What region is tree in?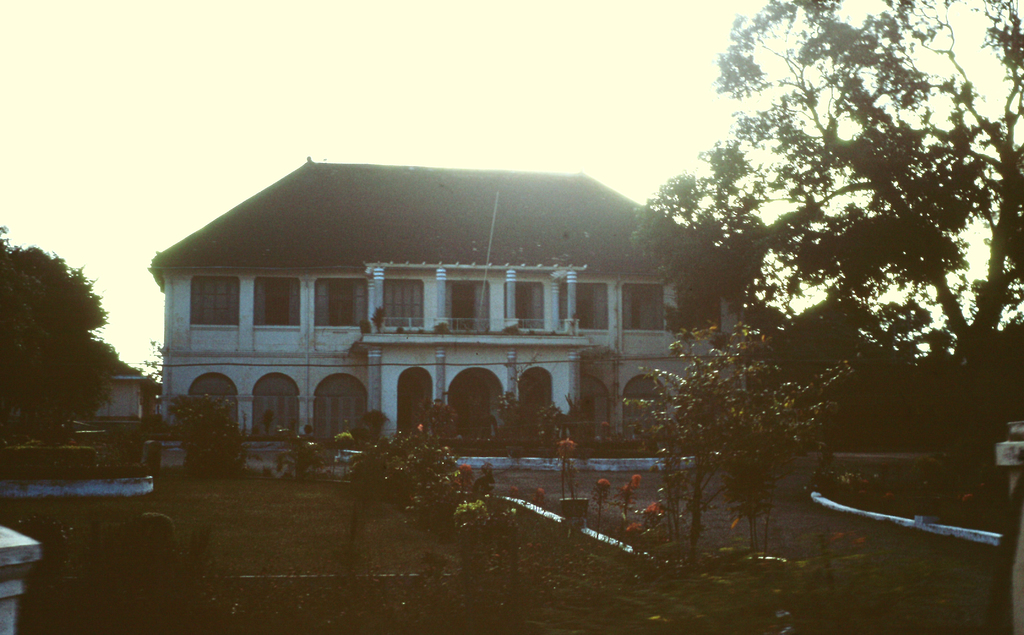
Rect(345, 410, 477, 544).
